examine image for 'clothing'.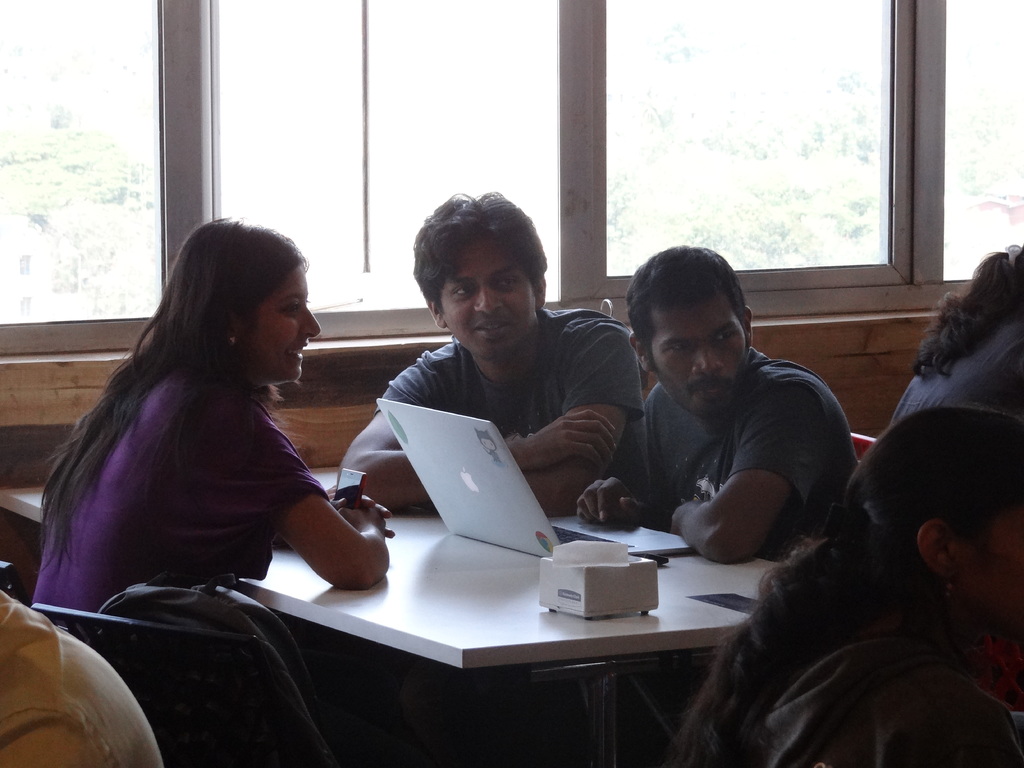
Examination result: l=749, t=630, r=1023, b=767.
